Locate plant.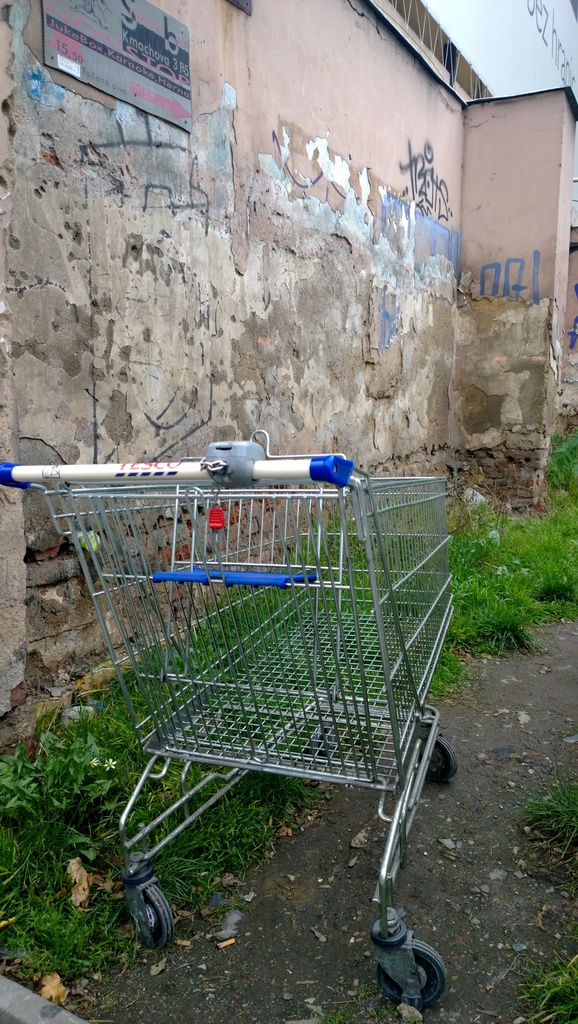
Bounding box: detection(515, 772, 577, 869).
